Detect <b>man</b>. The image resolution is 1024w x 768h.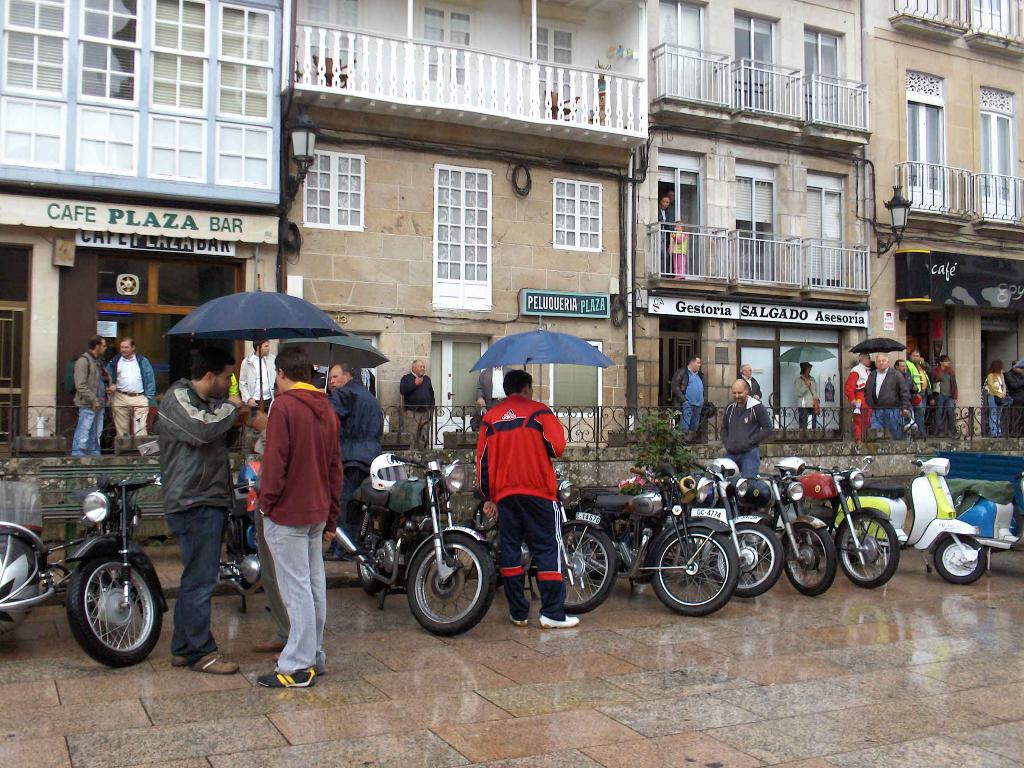
BBox(70, 337, 116, 464).
